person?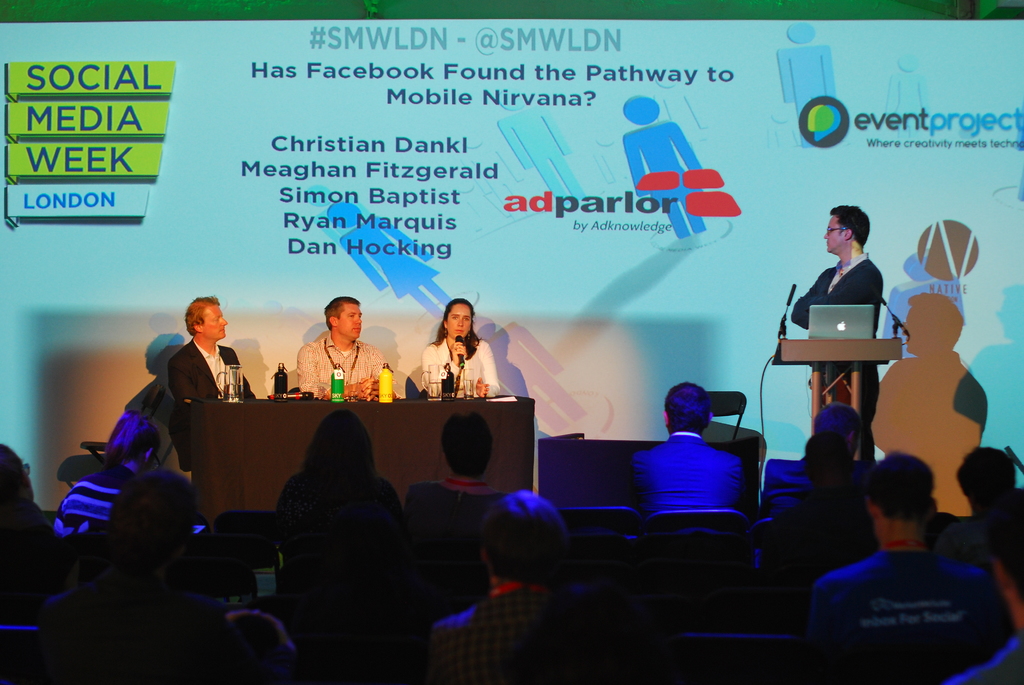
detection(0, 441, 66, 615)
